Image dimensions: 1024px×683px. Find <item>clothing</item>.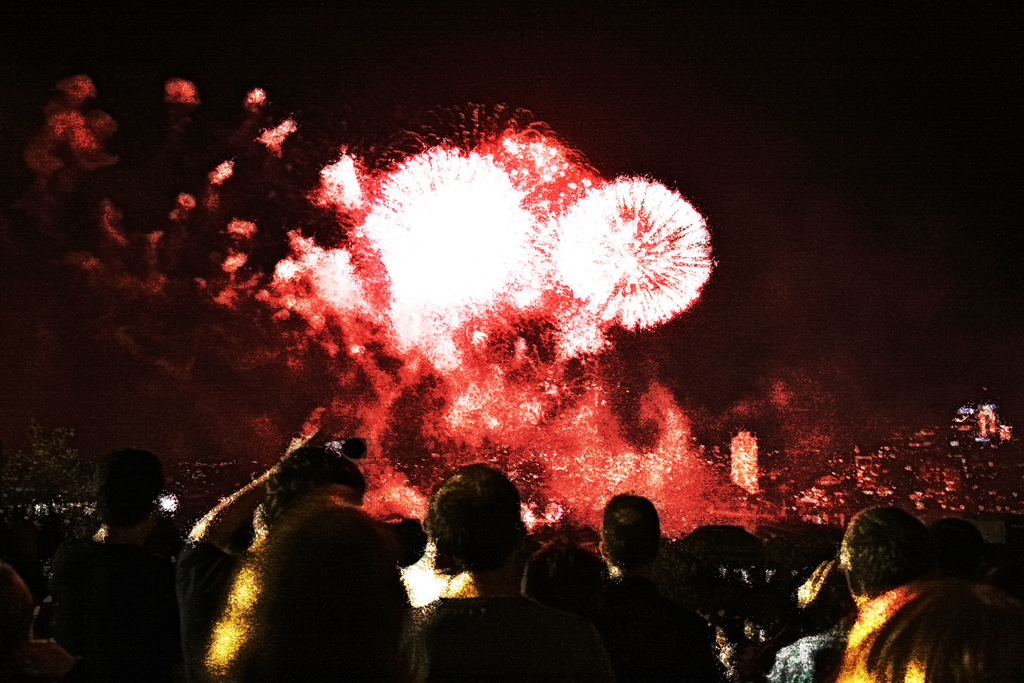
574, 573, 716, 682.
